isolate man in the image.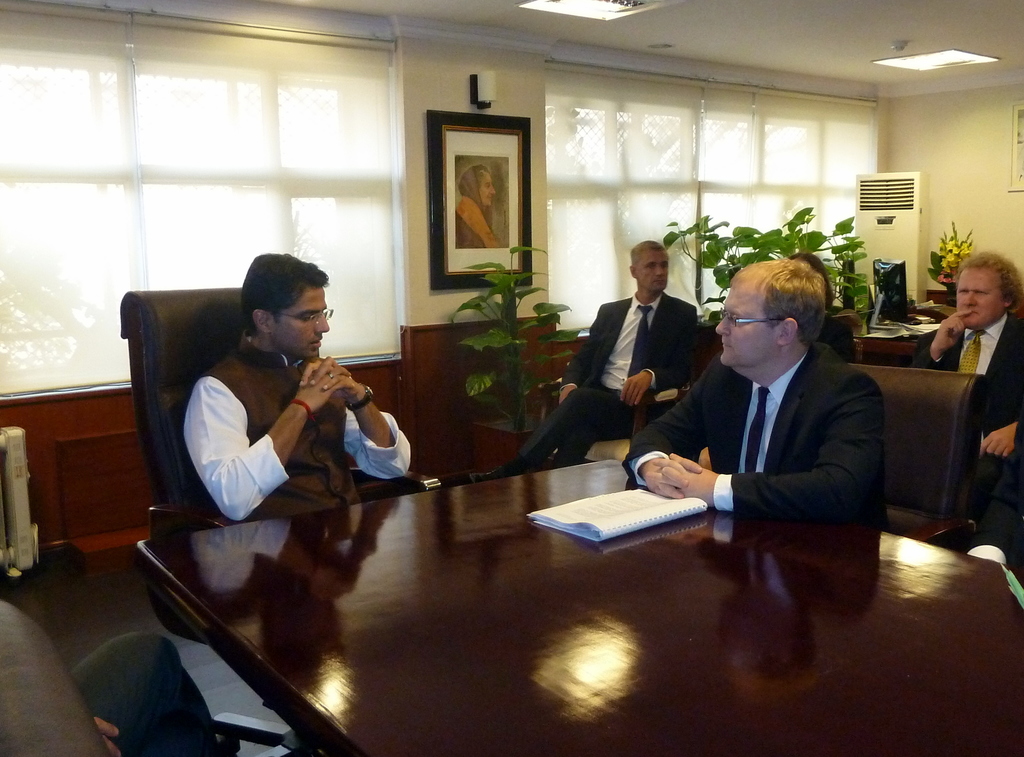
Isolated region: BBox(181, 250, 412, 523).
